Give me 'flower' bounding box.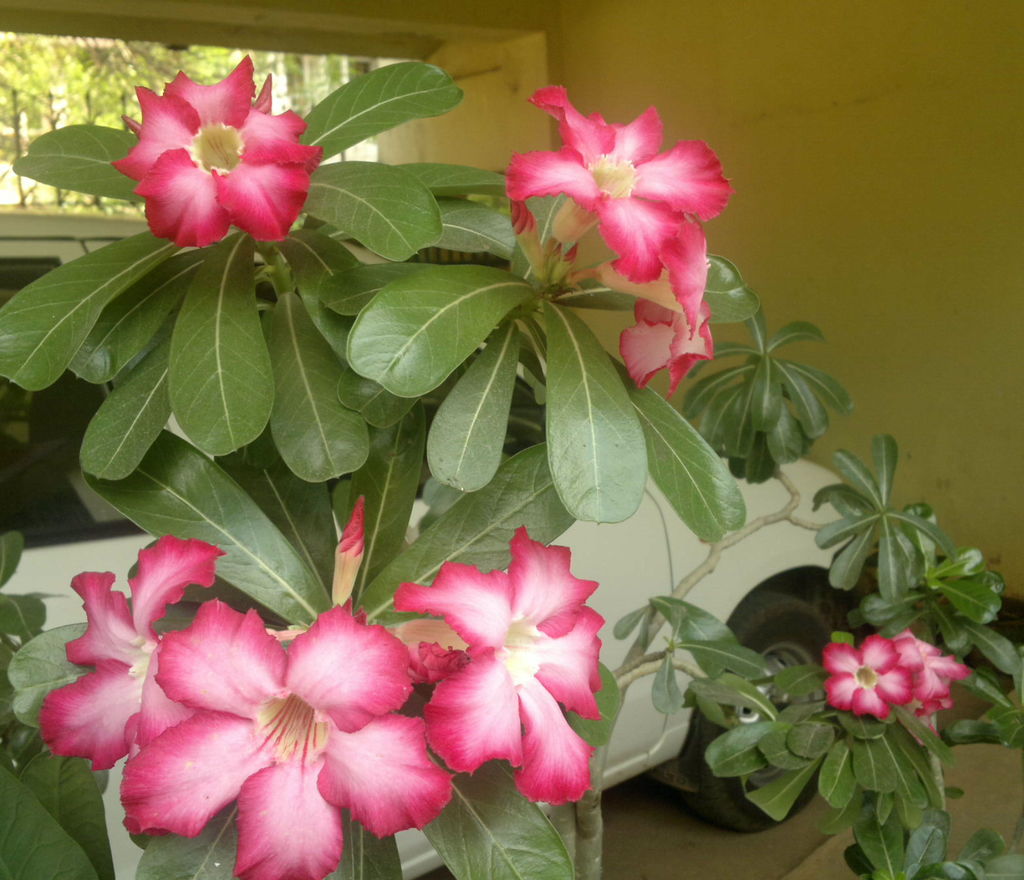
[503,85,736,345].
